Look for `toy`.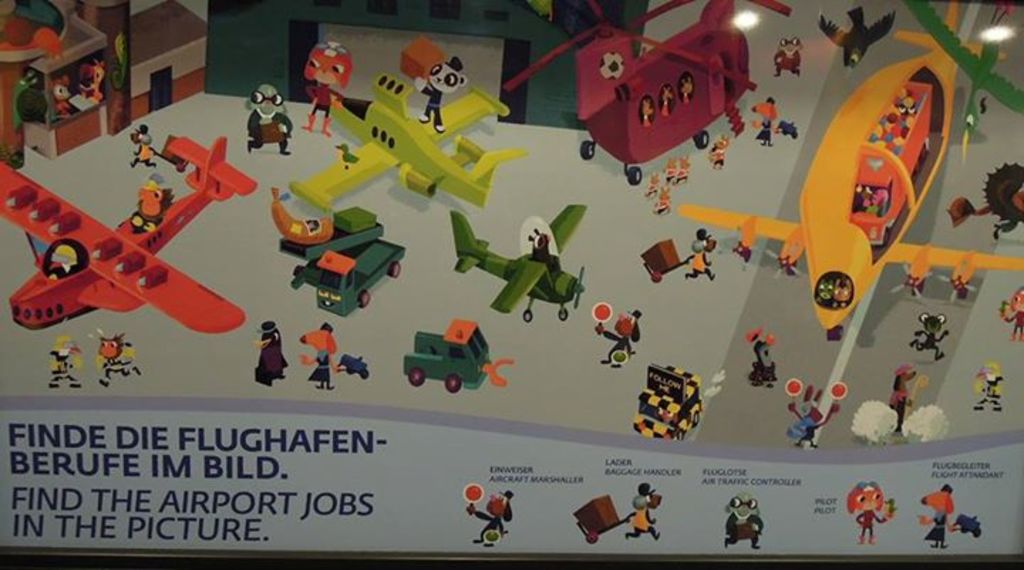
Found: [846, 476, 899, 547].
